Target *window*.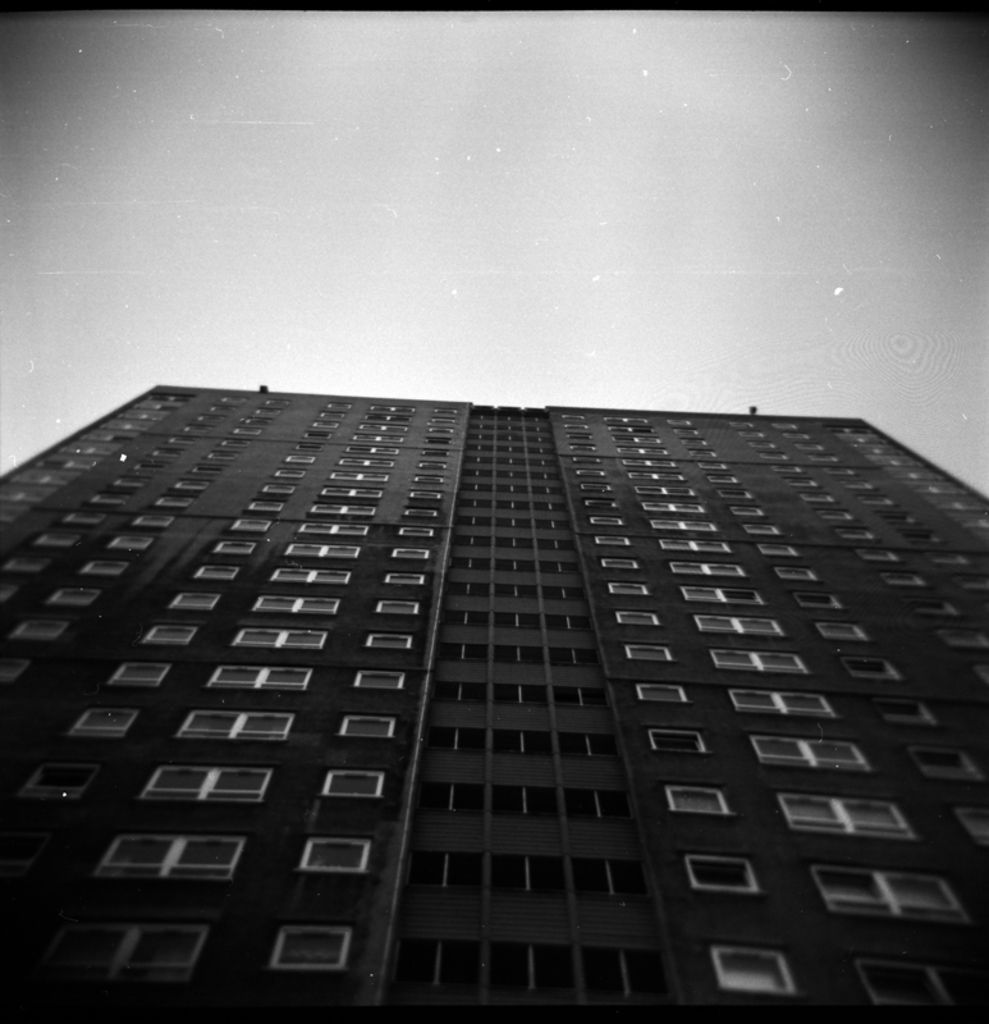
Target region: [x1=92, y1=826, x2=247, y2=881].
